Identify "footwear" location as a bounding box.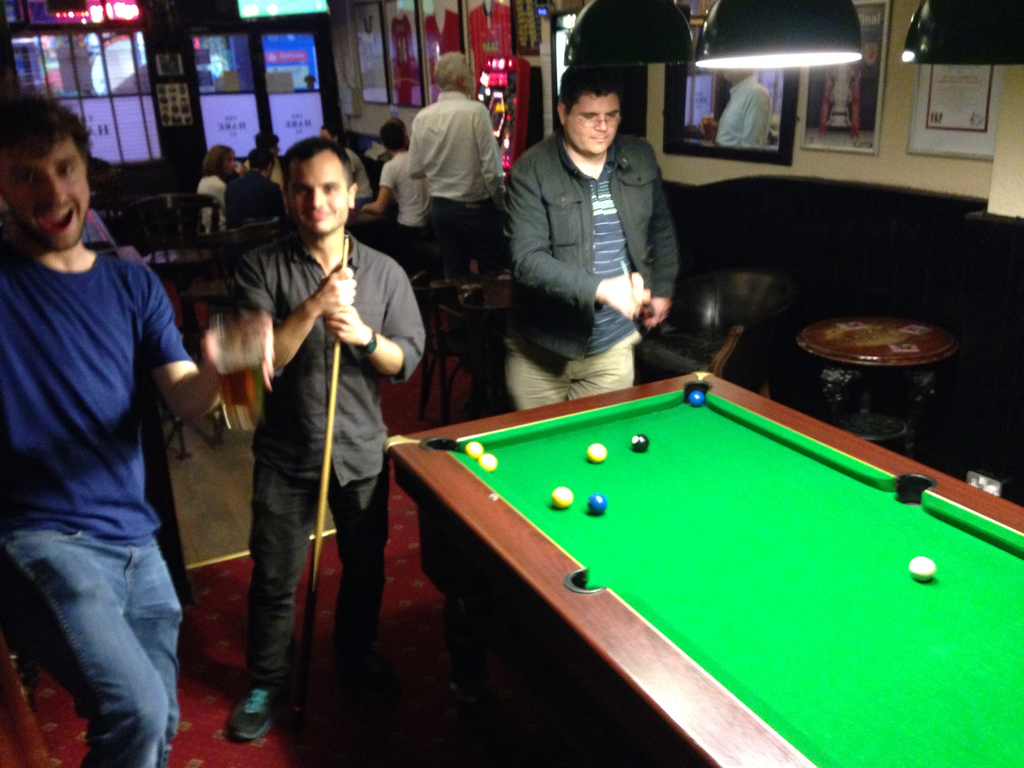
221, 678, 296, 740.
